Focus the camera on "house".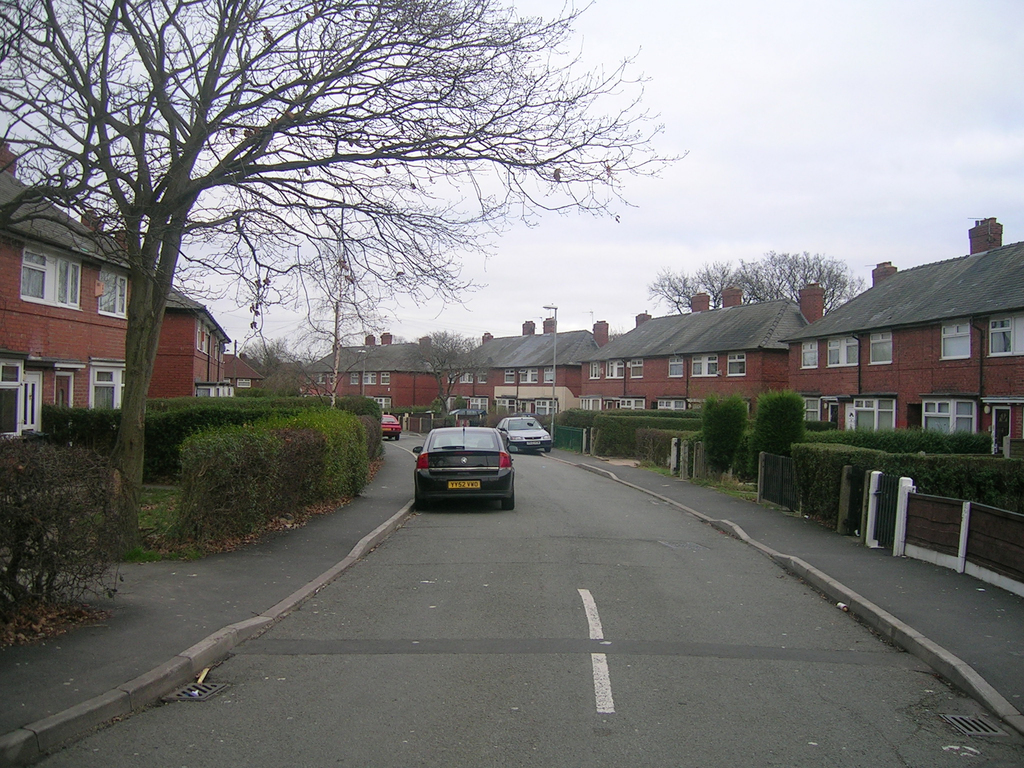
Focus region: box=[441, 323, 587, 429].
